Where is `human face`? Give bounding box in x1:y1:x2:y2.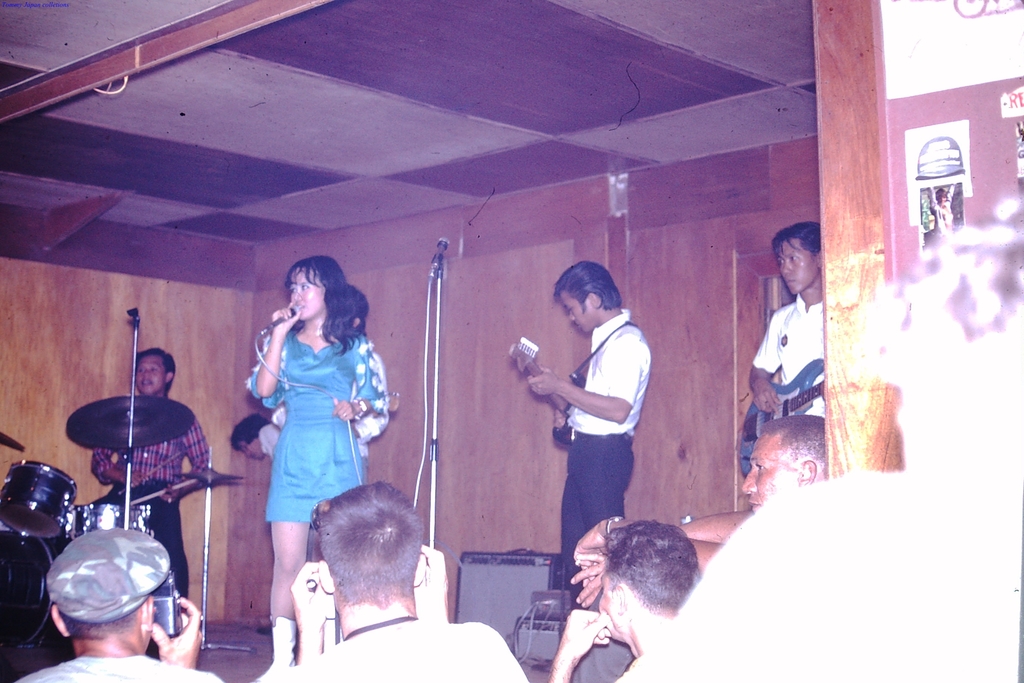
138:354:165:397.
